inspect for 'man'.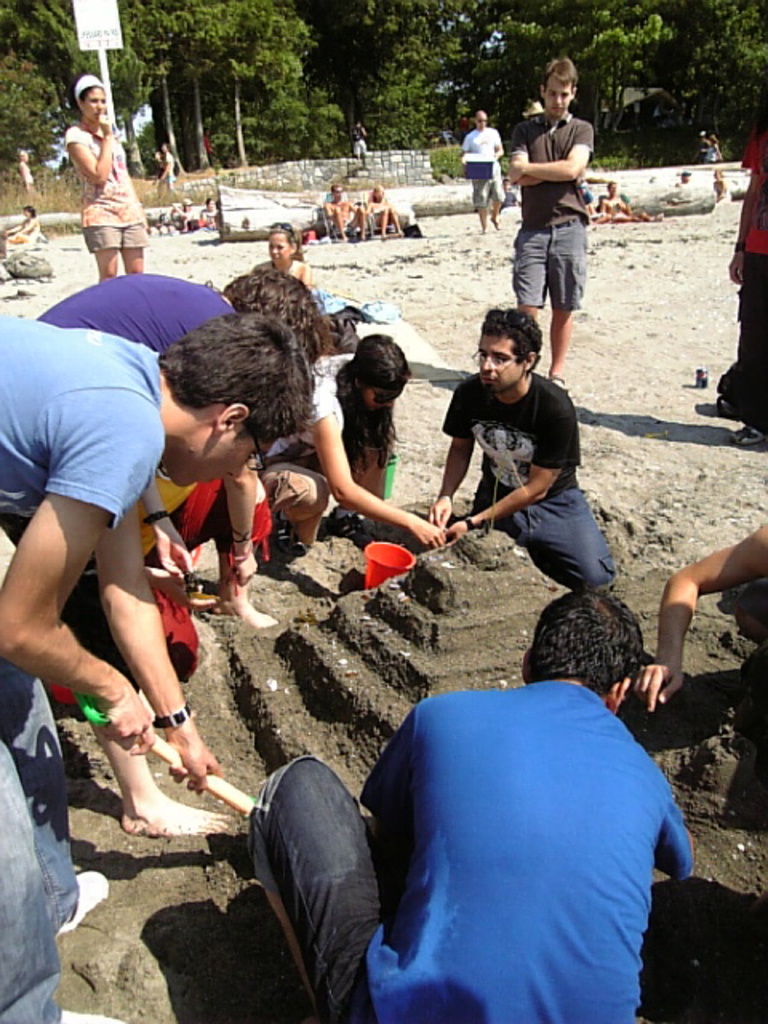
Inspection: (left=462, top=110, right=509, bottom=227).
